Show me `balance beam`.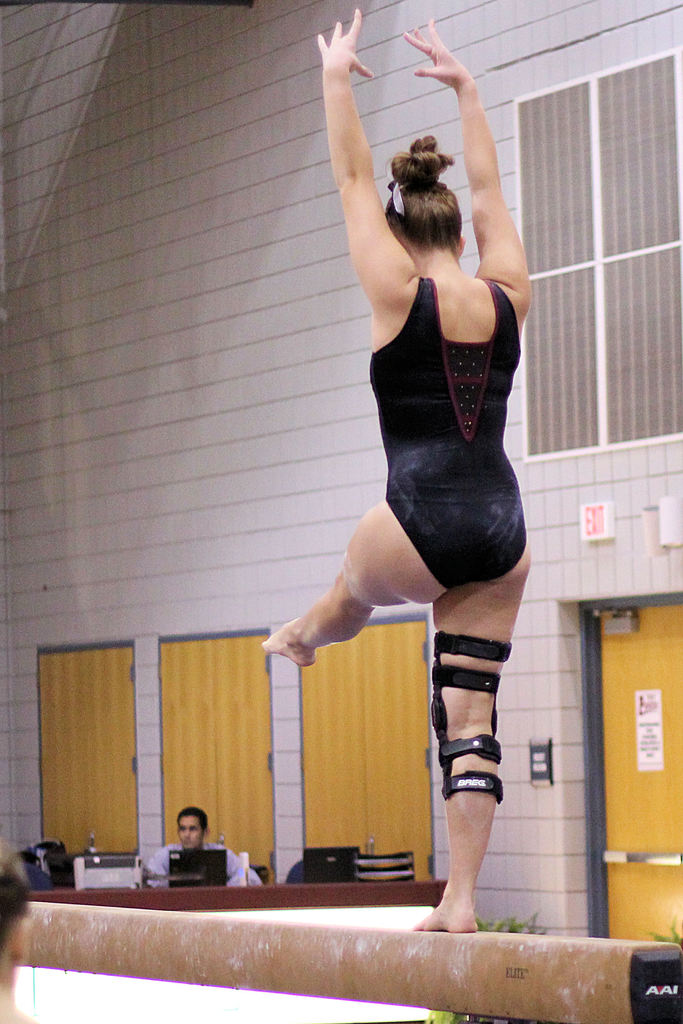
`balance beam` is here: 17/899/682/1023.
